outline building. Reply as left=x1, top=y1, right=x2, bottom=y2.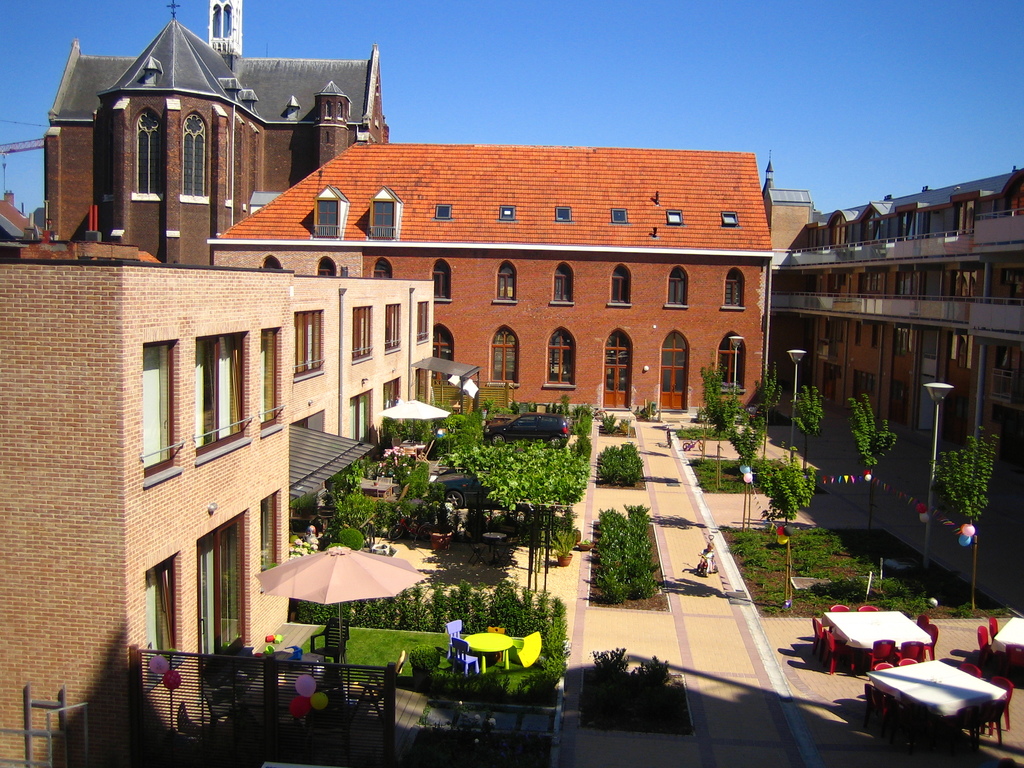
left=0, top=189, right=26, bottom=243.
